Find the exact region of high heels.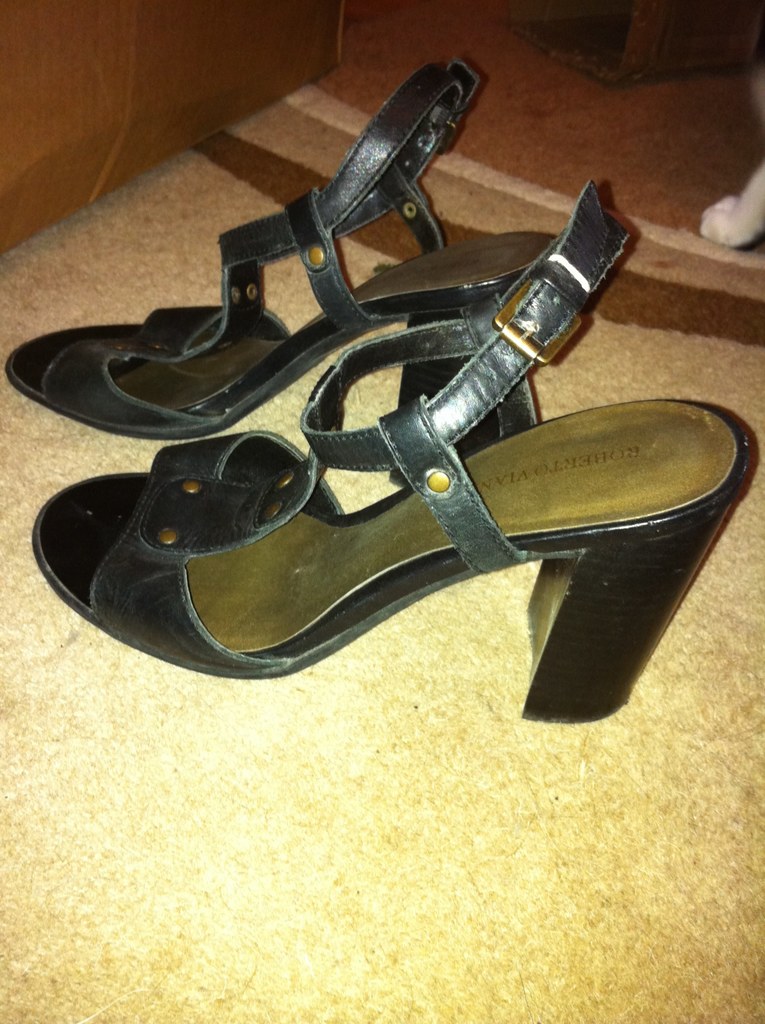
Exact region: BBox(29, 179, 750, 719).
